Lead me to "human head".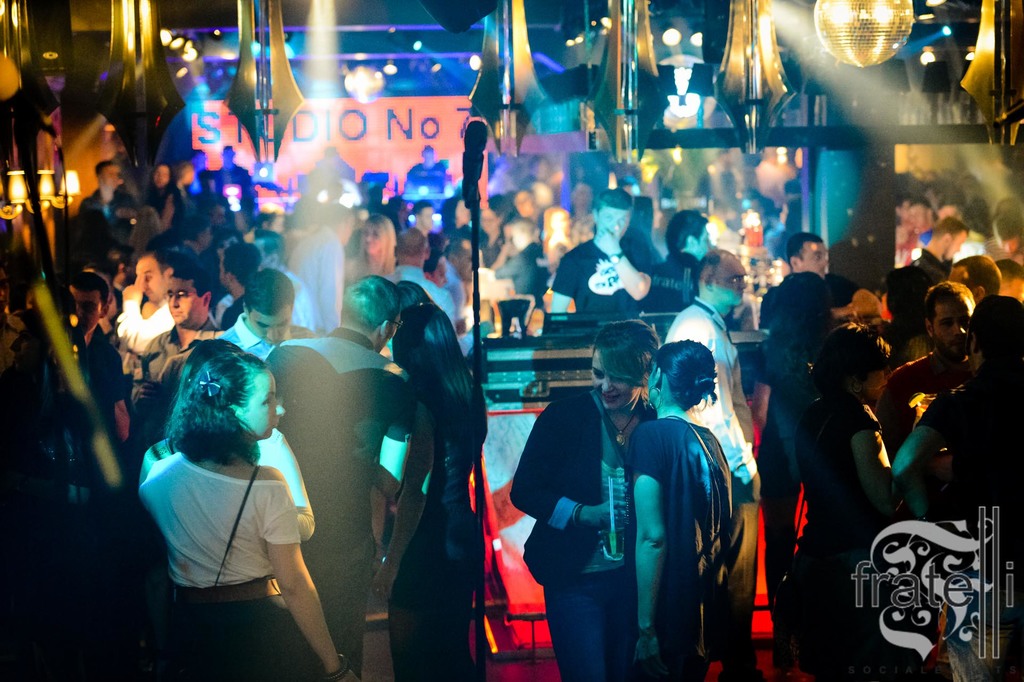
Lead to {"left": 925, "top": 280, "right": 972, "bottom": 354}.
